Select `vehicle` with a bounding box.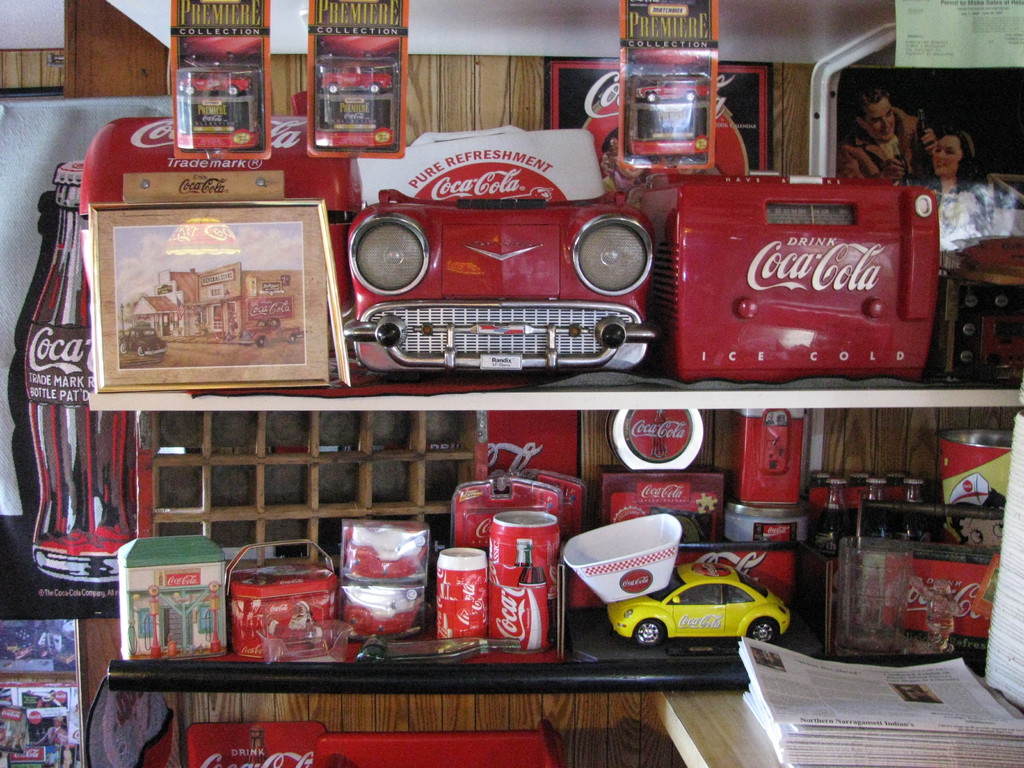
(613, 556, 800, 648).
